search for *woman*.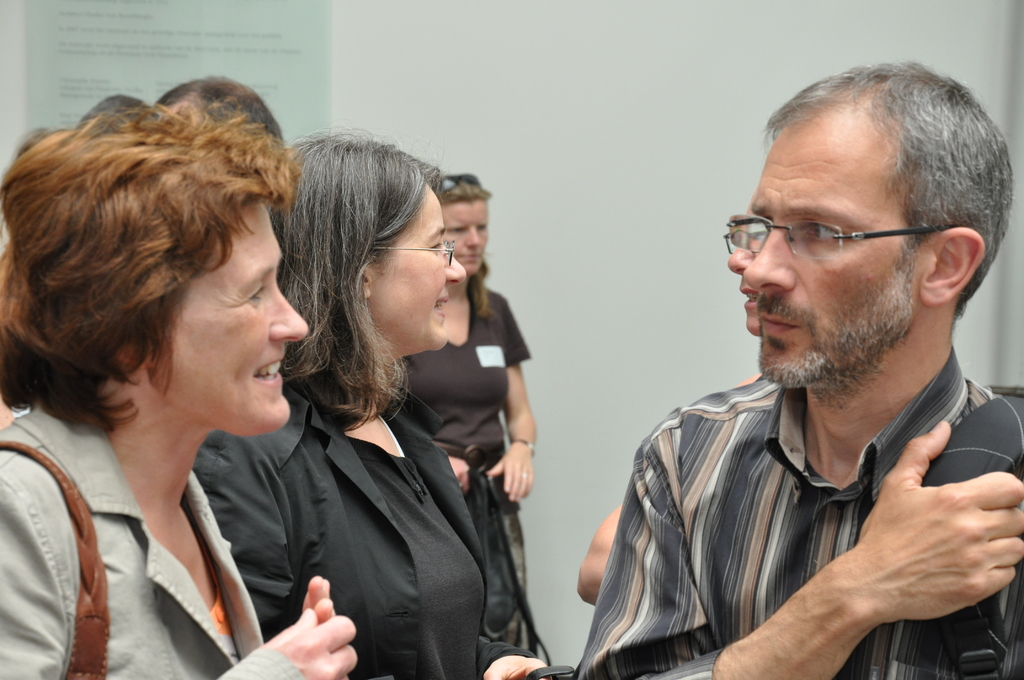
Found at l=185, t=118, r=543, b=679.
